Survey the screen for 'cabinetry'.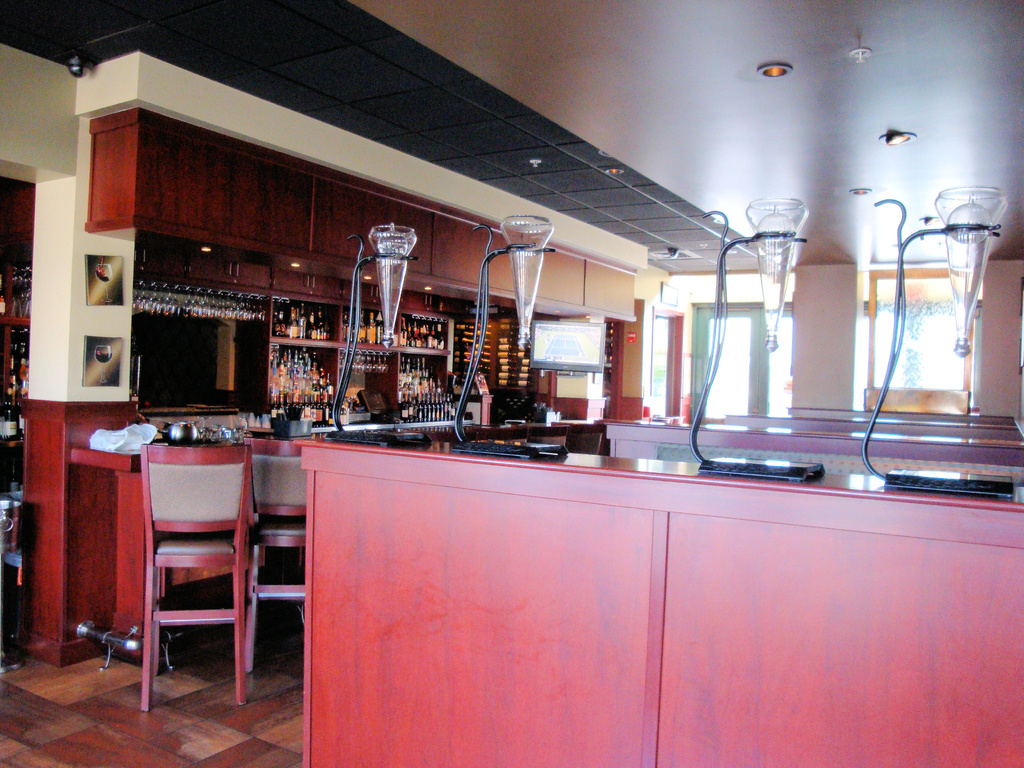
Survey found: (x1=84, y1=122, x2=317, y2=262).
